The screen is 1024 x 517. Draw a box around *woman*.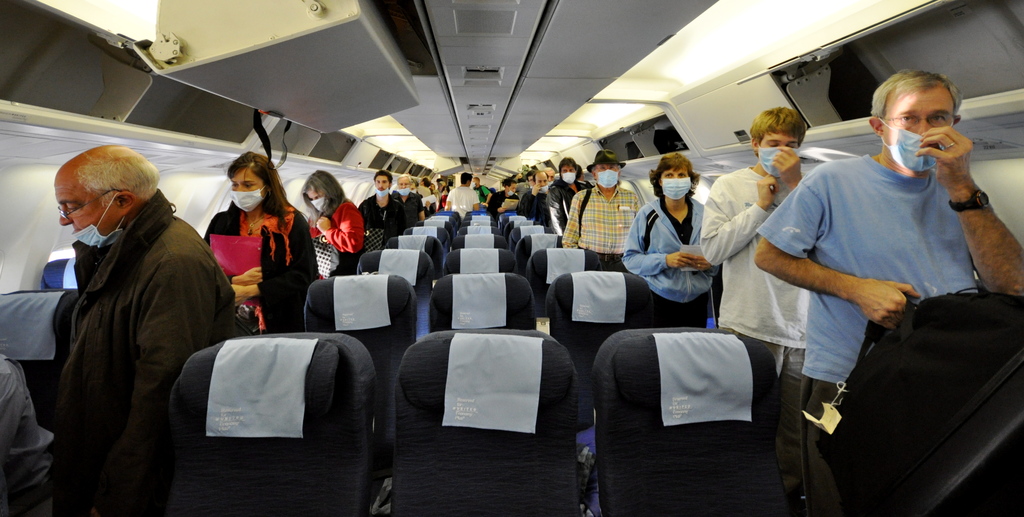
l=620, t=151, r=726, b=302.
